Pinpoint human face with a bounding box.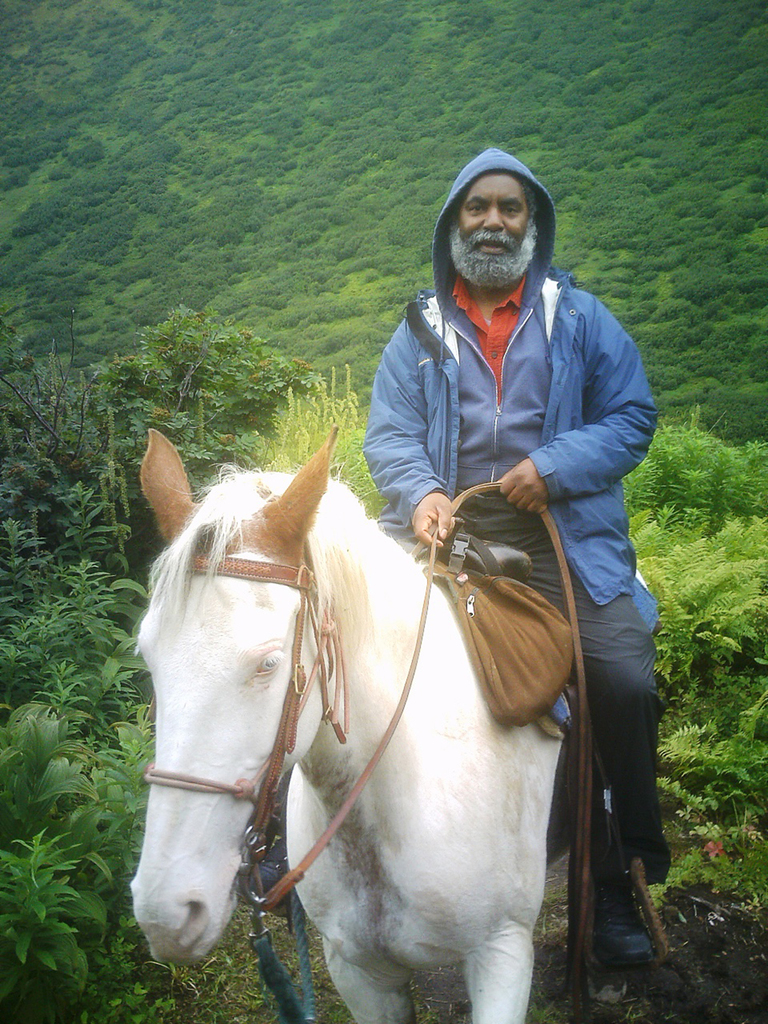
(453, 172, 534, 277).
